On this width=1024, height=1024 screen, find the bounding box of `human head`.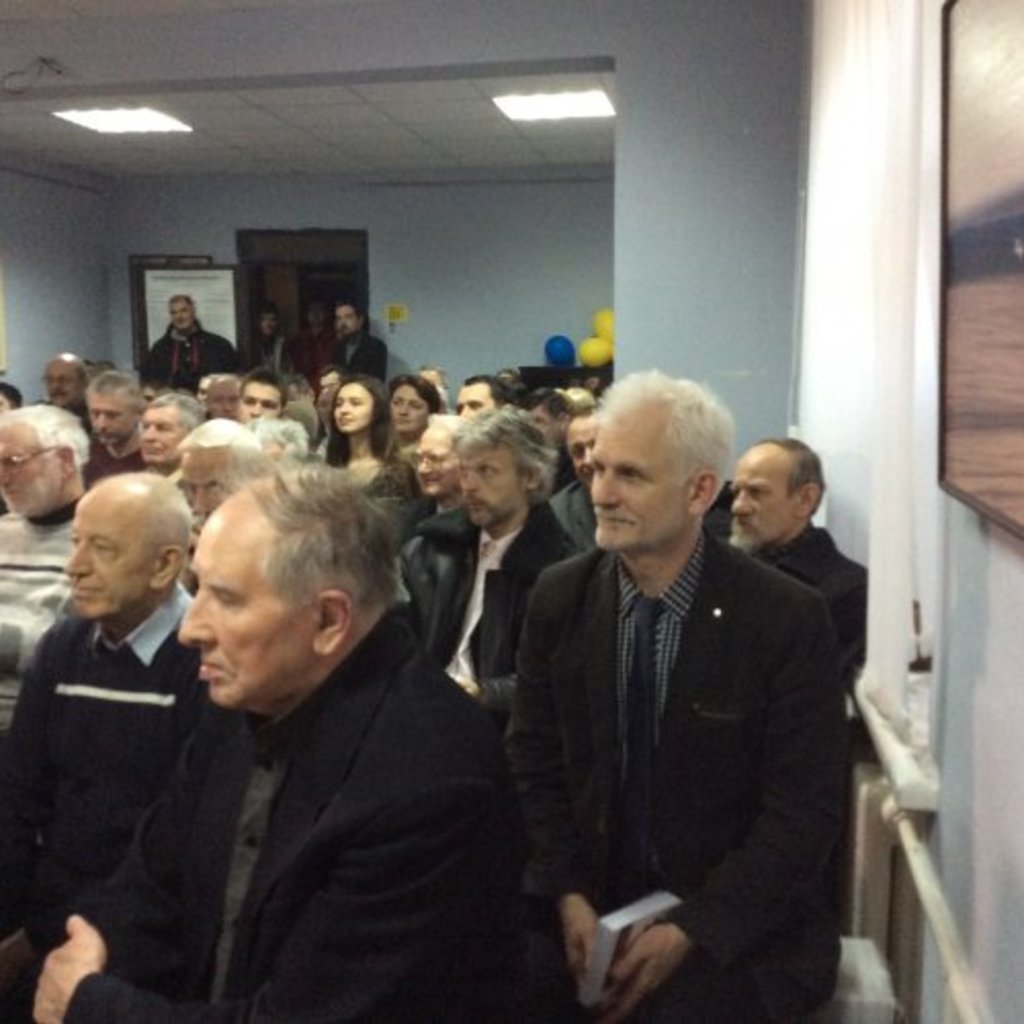
Bounding box: [152,467,401,707].
